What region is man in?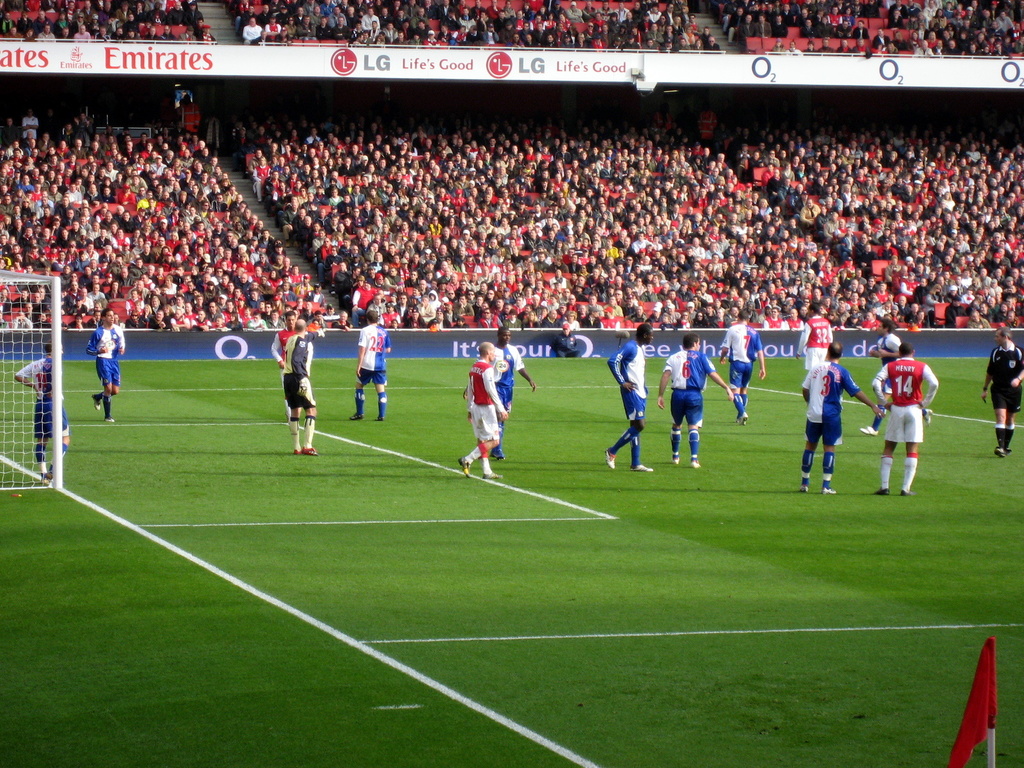
{"x1": 644, "y1": 309, "x2": 663, "y2": 322}.
